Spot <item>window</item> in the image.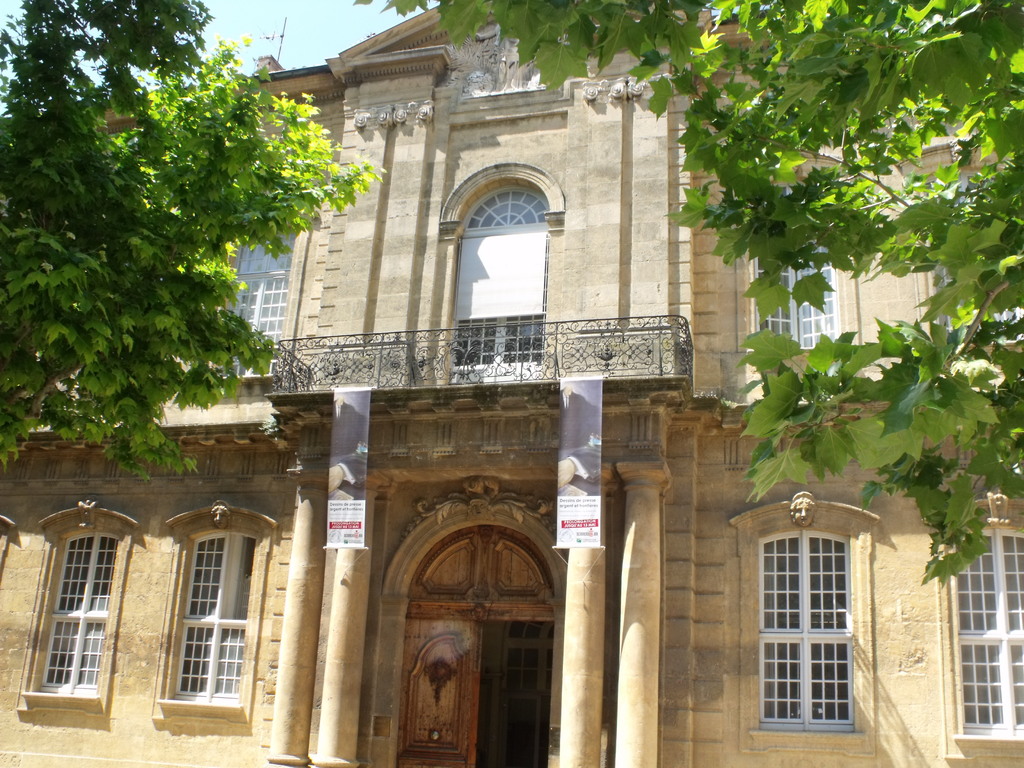
<item>window</item> found at pyautogui.locateOnScreen(228, 228, 296, 337).
